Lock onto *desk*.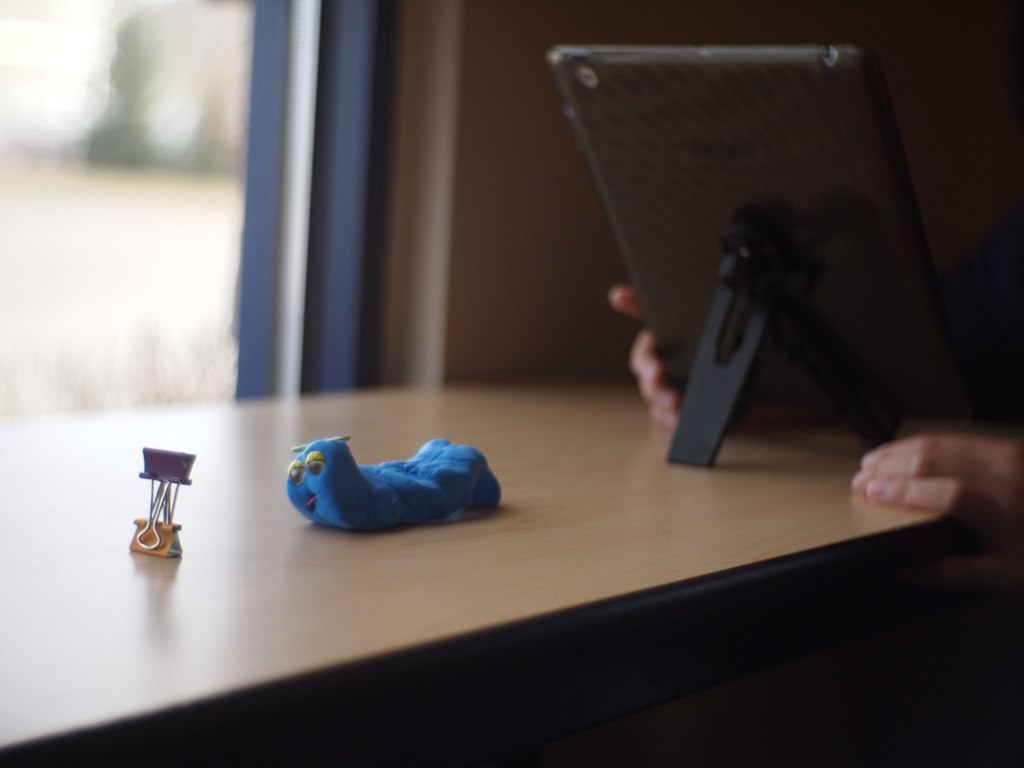
Locked: box=[0, 363, 1023, 767].
